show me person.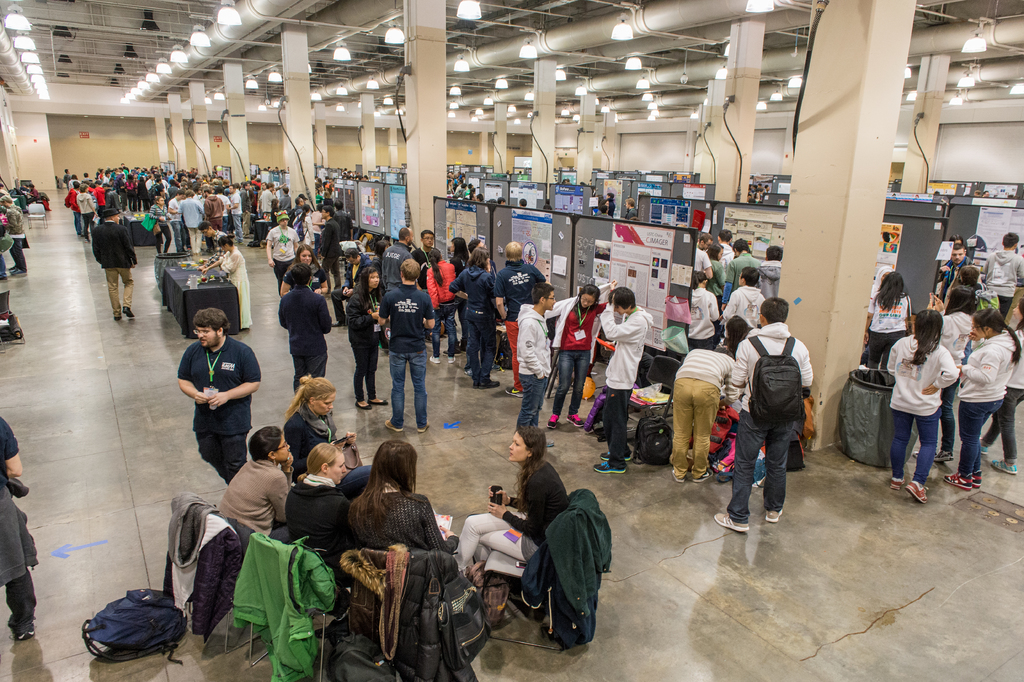
person is here: BBox(426, 249, 463, 354).
